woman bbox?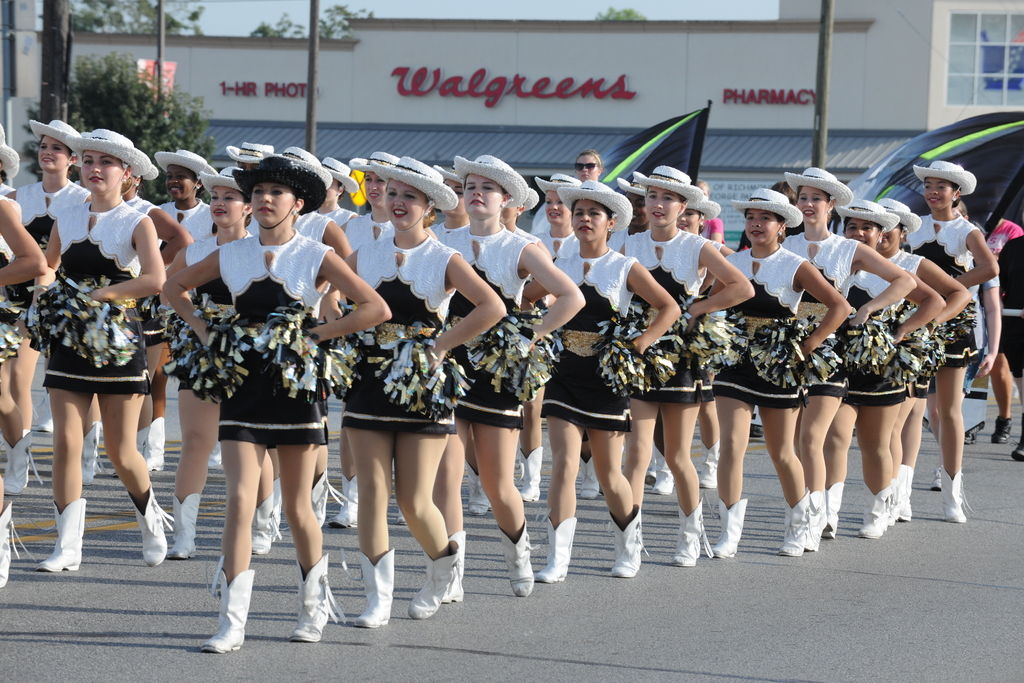
(left=515, top=183, right=682, bottom=579)
